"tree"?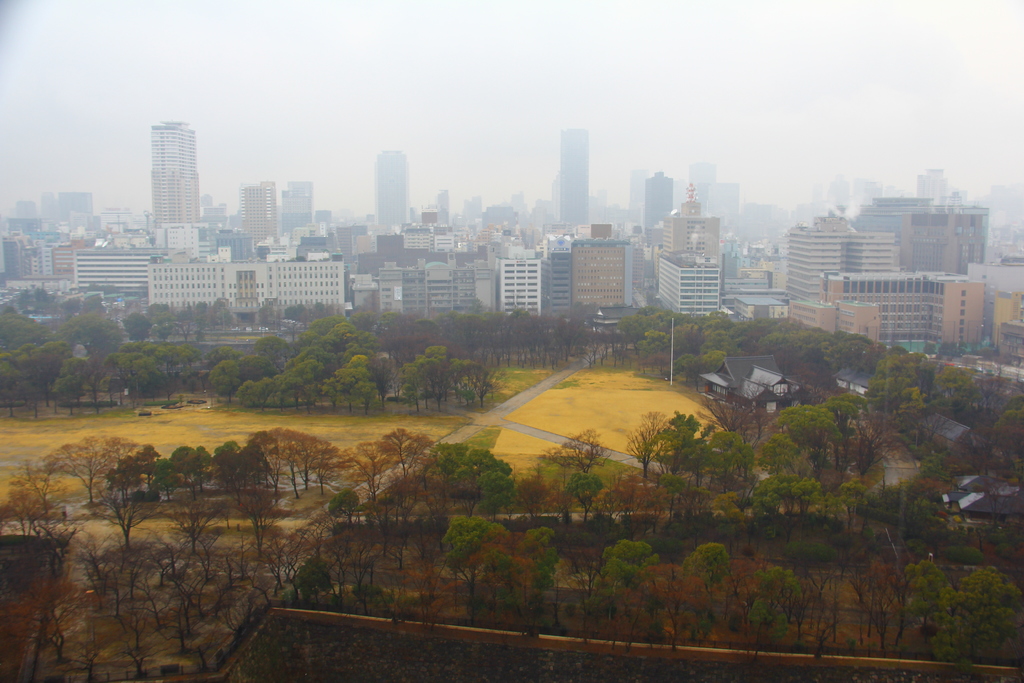
Rect(497, 524, 566, 616)
